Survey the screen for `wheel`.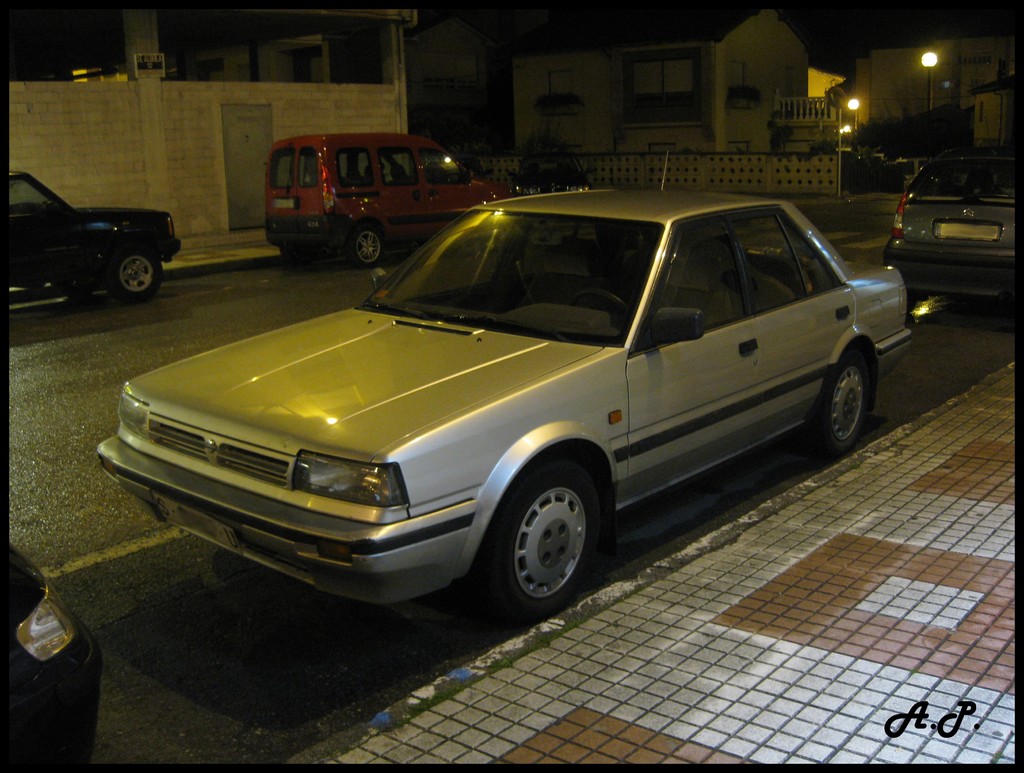
Survey found: <box>808,340,880,455</box>.
